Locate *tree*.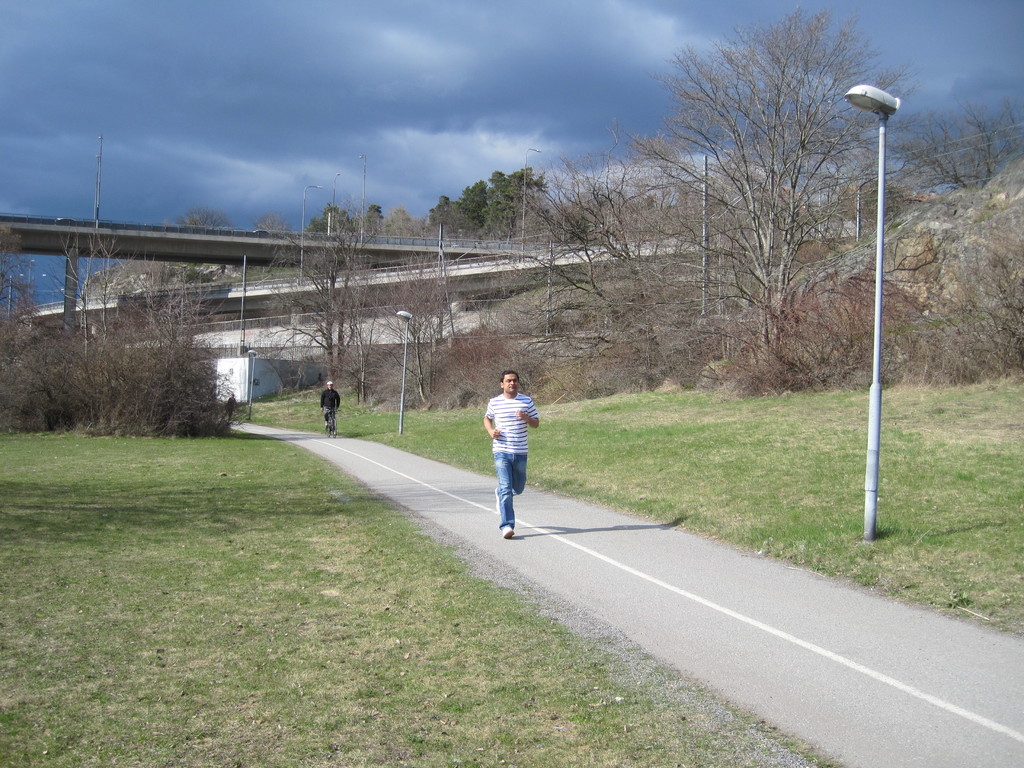
Bounding box: [left=631, top=32, right=901, bottom=435].
